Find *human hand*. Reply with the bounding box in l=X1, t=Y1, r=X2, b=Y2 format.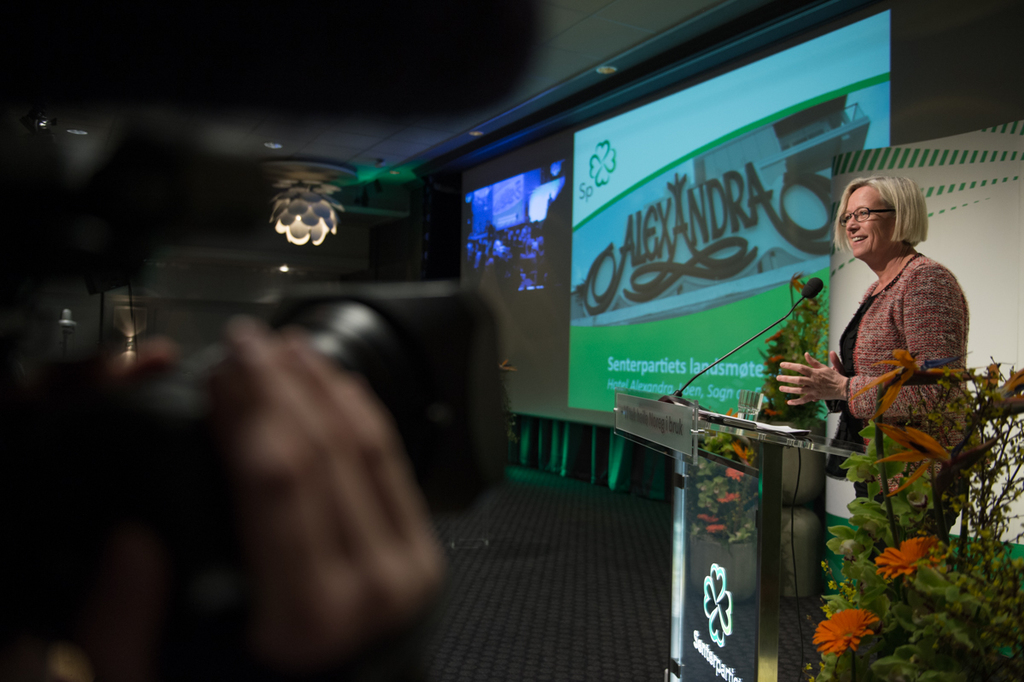
l=777, t=352, r=843, b=407.
